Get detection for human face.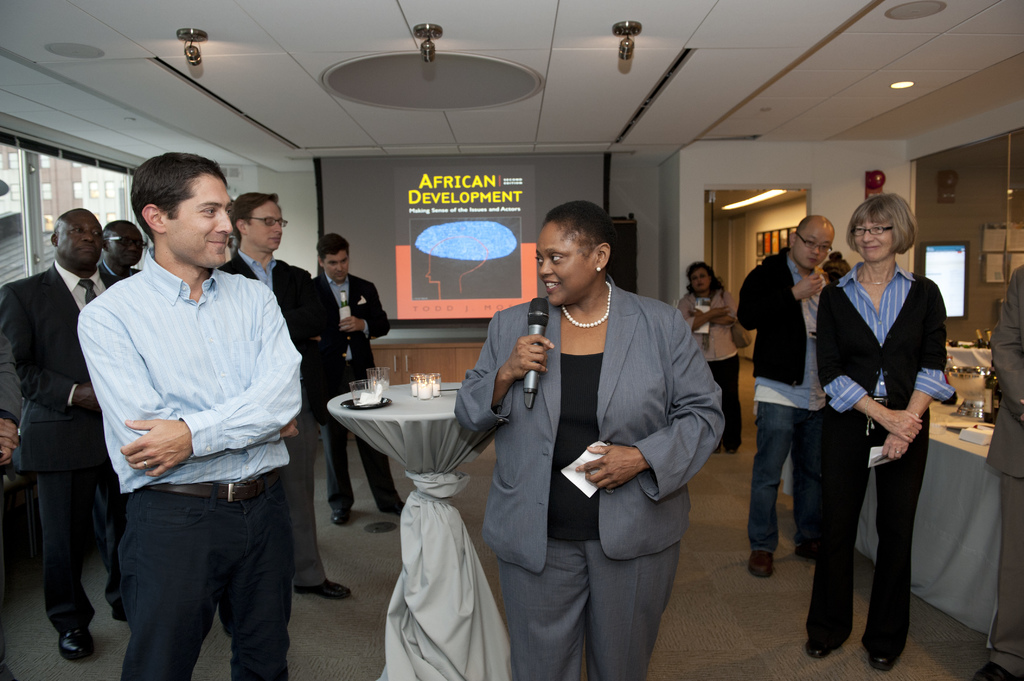
Detection: detection(328, 256, 351, 282).
